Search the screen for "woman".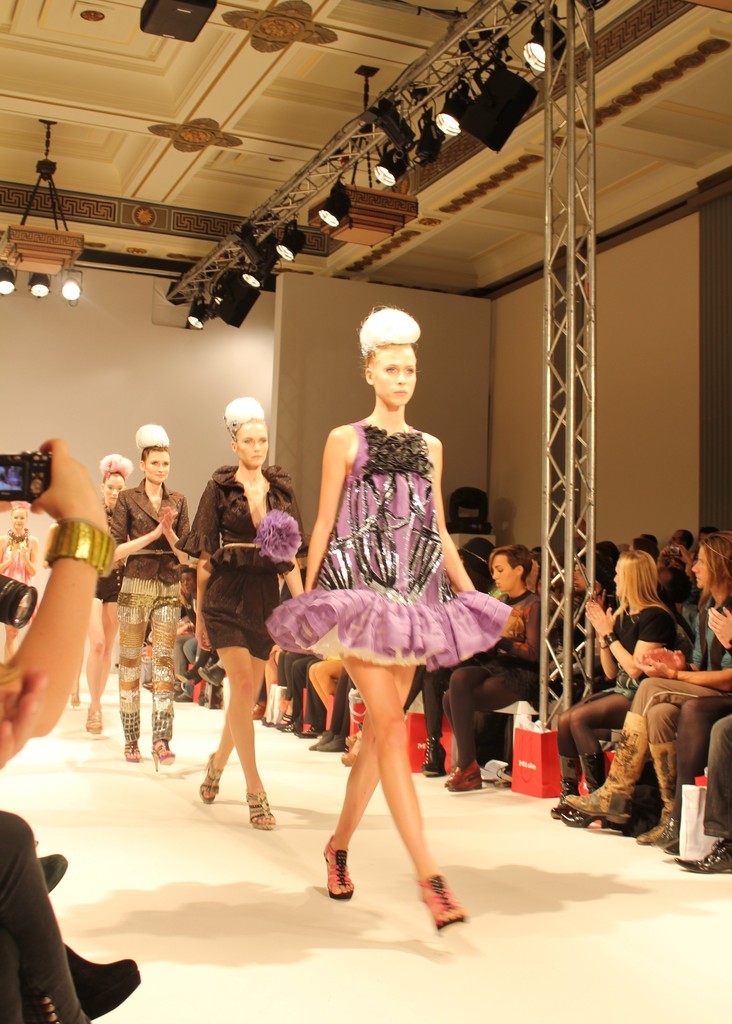
Found at l=551, t=534, r=731, b=857.
